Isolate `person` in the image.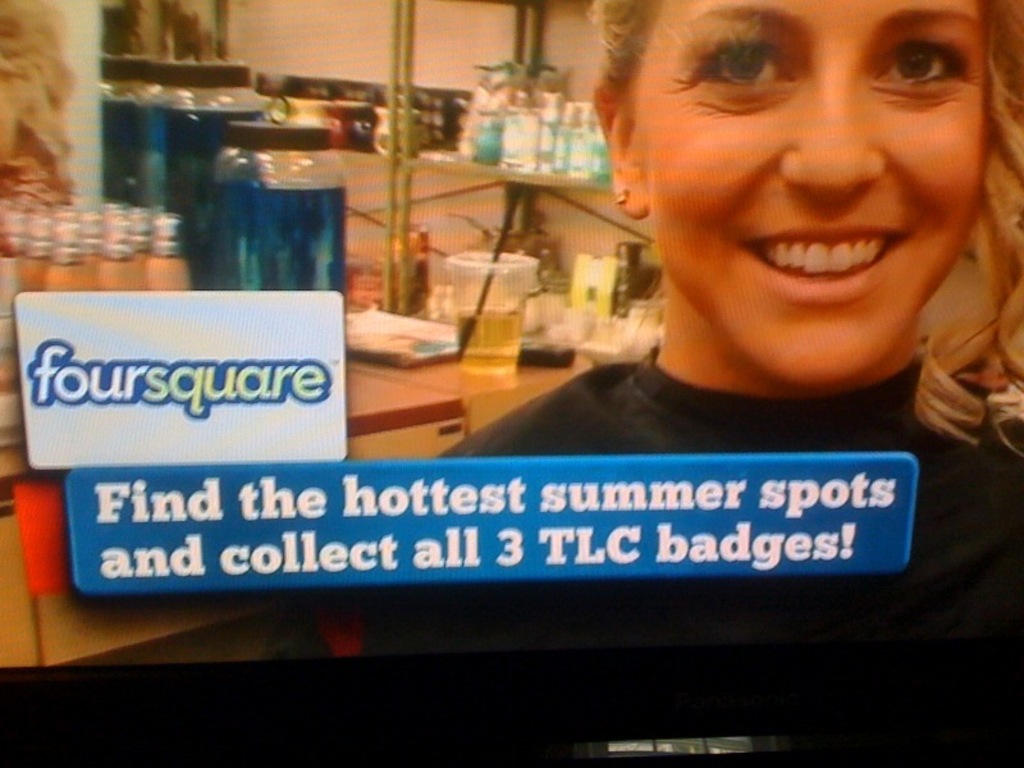
Isolated region: [left=429, top=0, right=1023, bottom=767].
